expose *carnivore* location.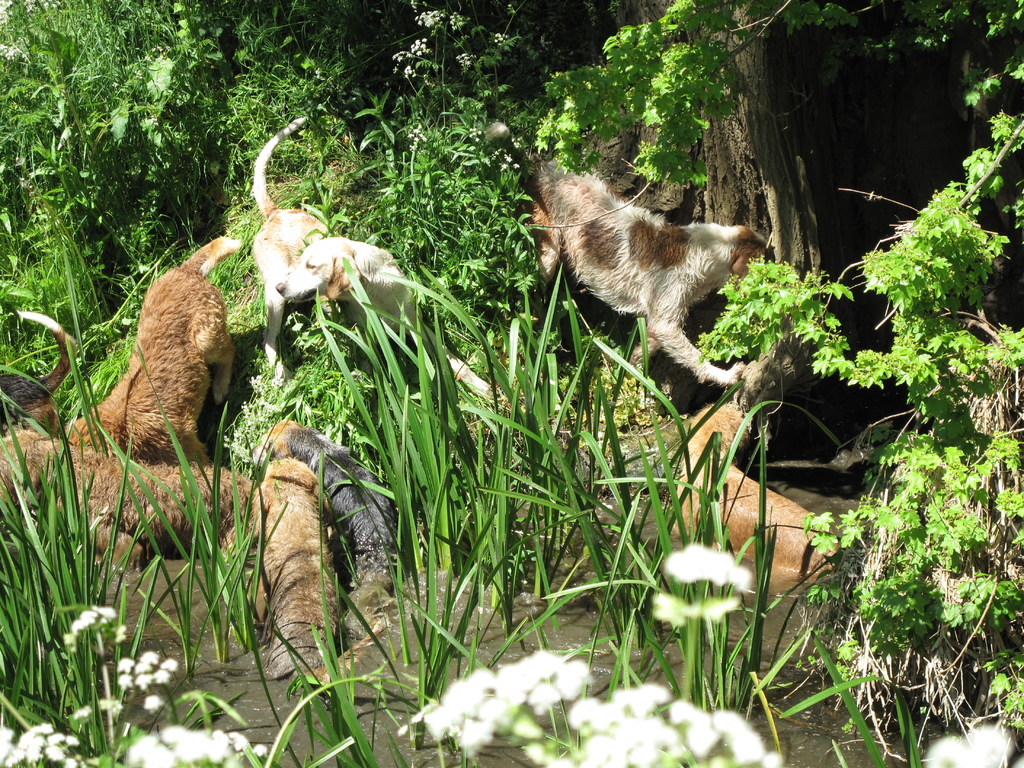
Exposed at <box>250,416,419,641</box>.
